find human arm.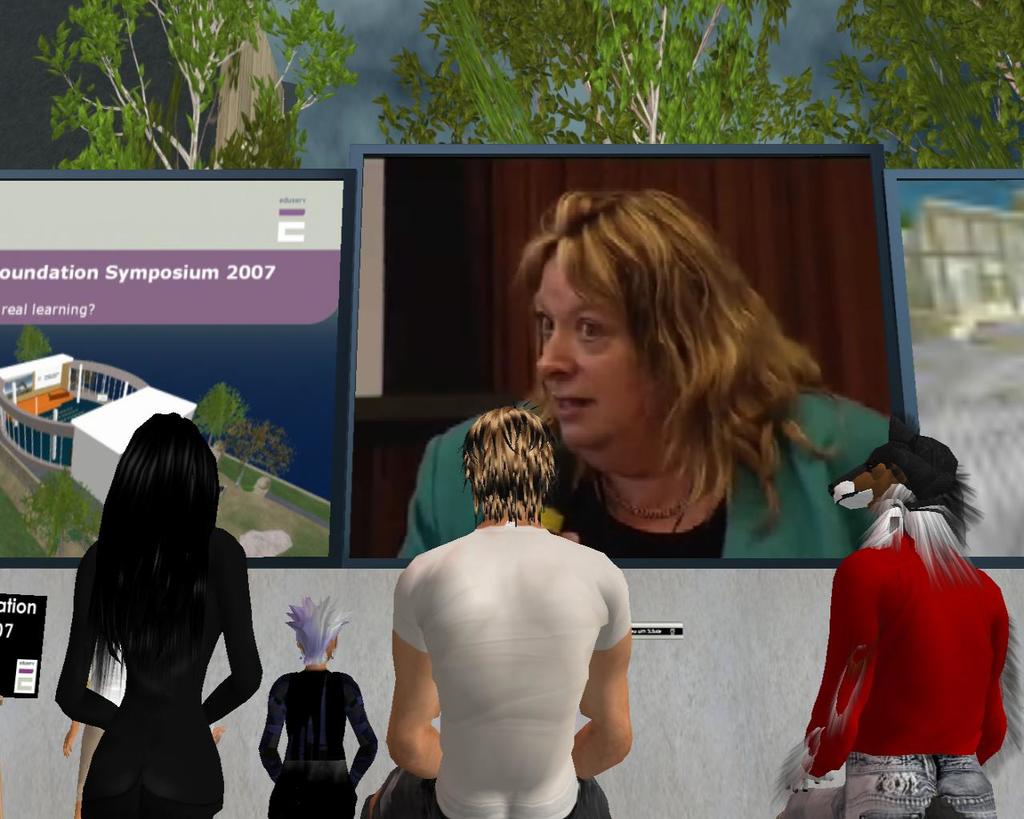
<bbox>385, 573, 443, 793</bbox>.
